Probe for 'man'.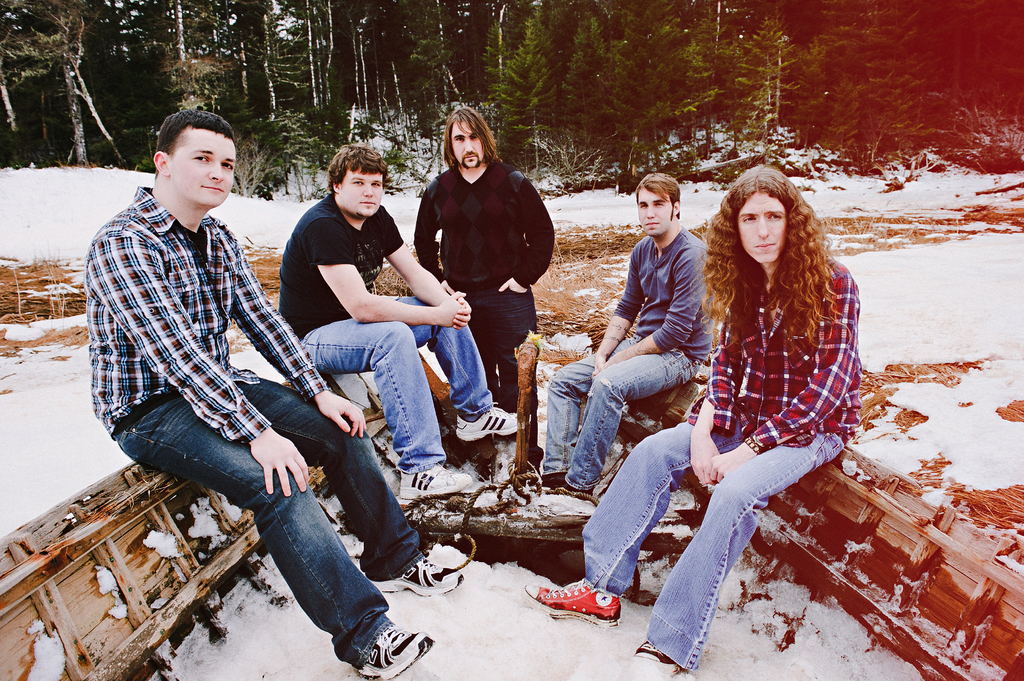
Probe result: (x1=411, y1=106, x2=557, y2=410).
